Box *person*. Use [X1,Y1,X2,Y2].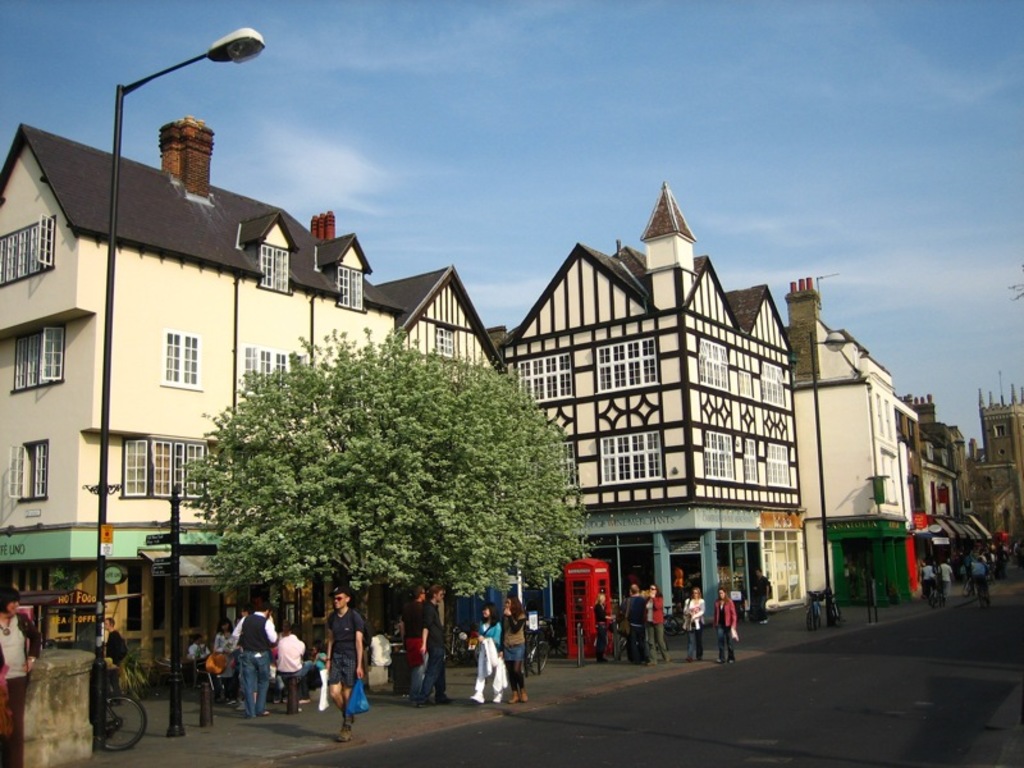
[936,549,959,602].
